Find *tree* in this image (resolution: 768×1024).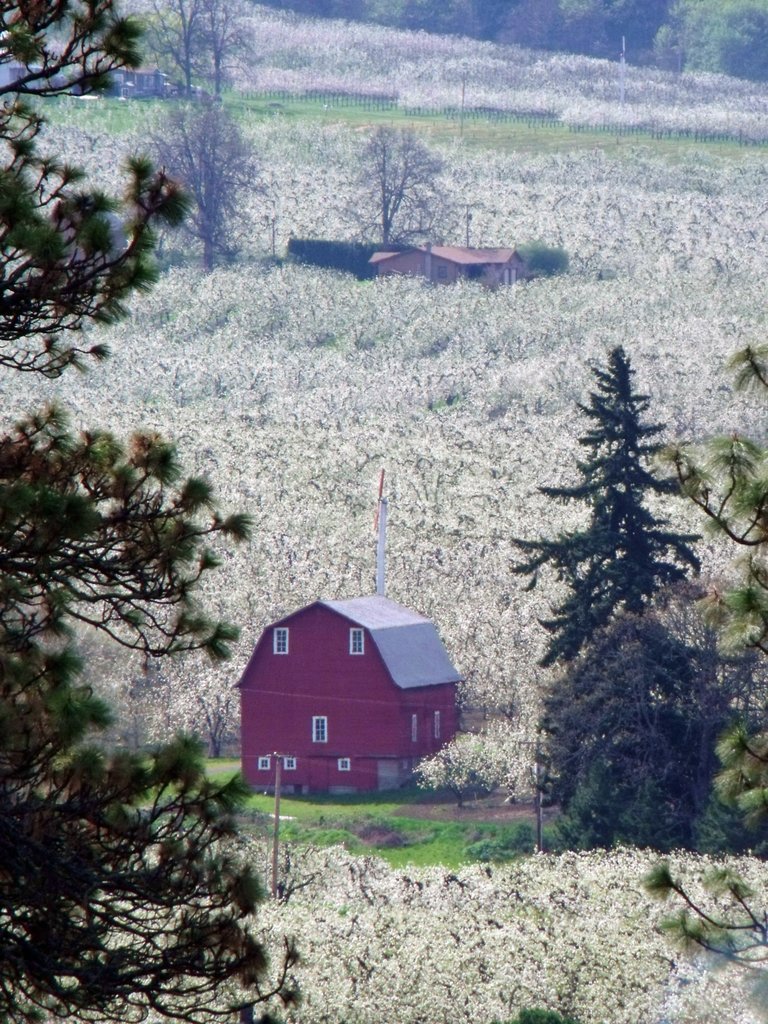
left=336, top=120, right=462, bottom=258.
